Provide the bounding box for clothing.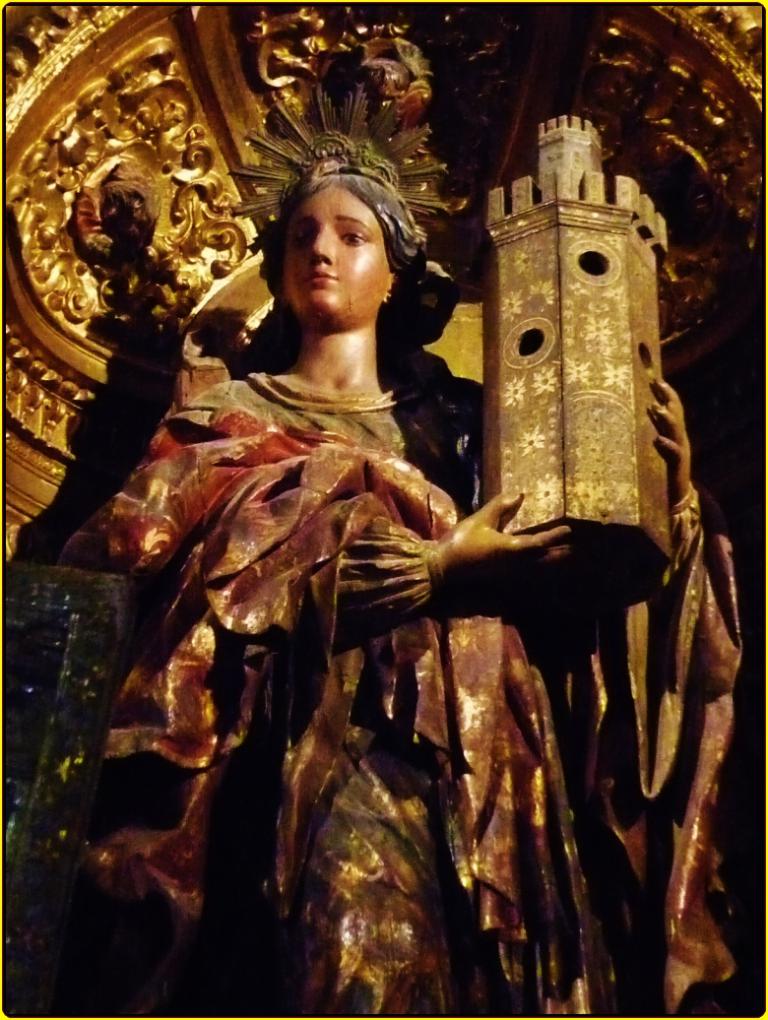
[45, 335, 743, 1009].
